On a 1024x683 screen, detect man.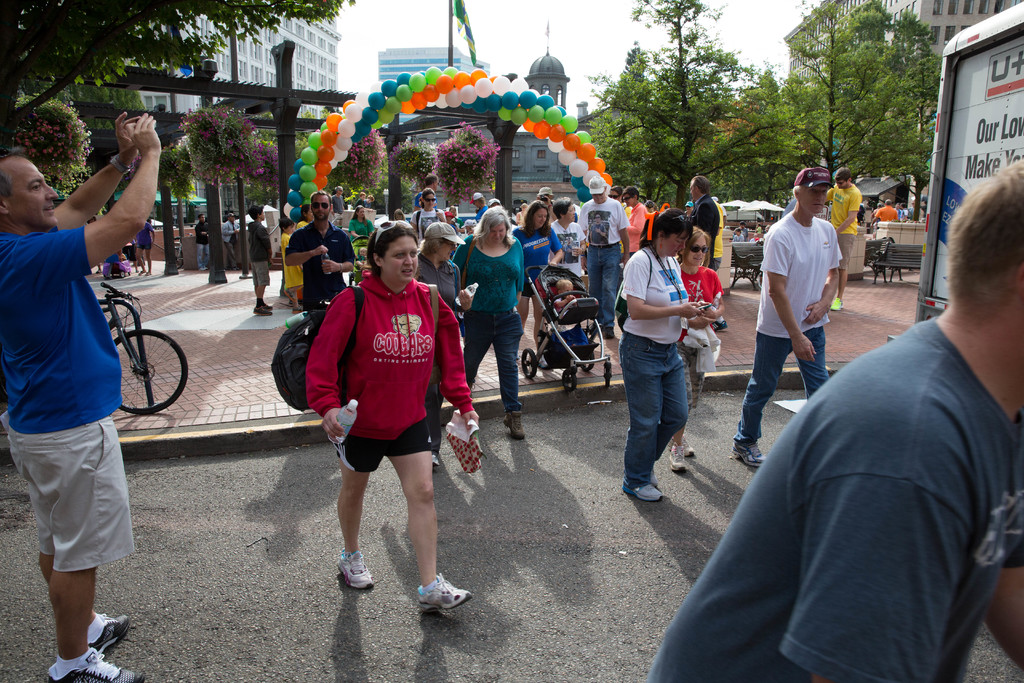
bbox=[872, 199, 901, 222].
